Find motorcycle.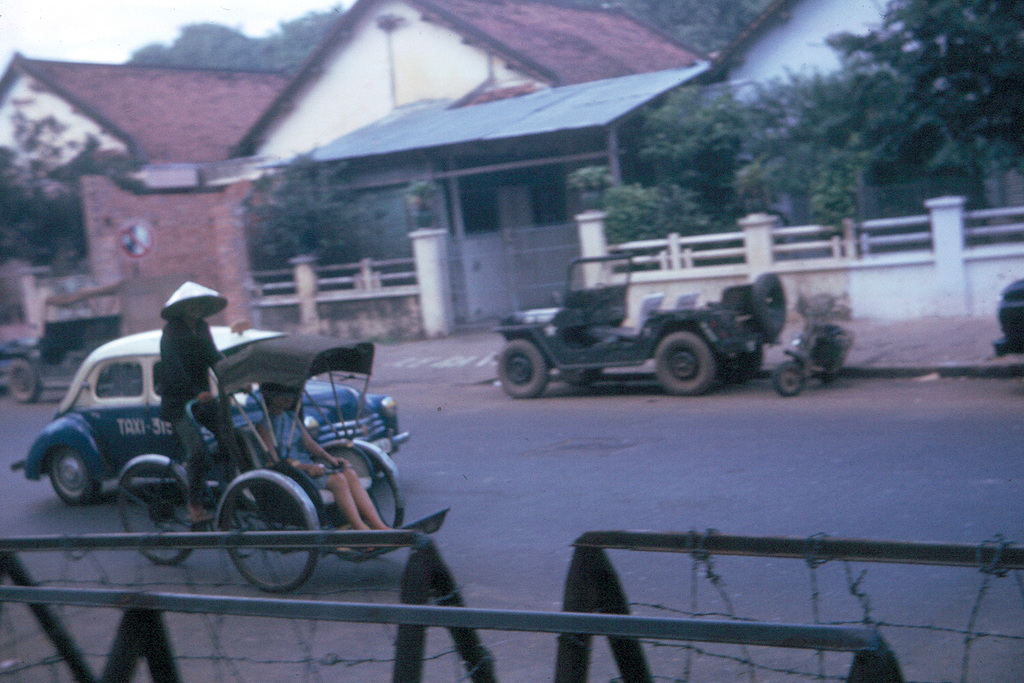
detection(771, 287, 853, 394).
